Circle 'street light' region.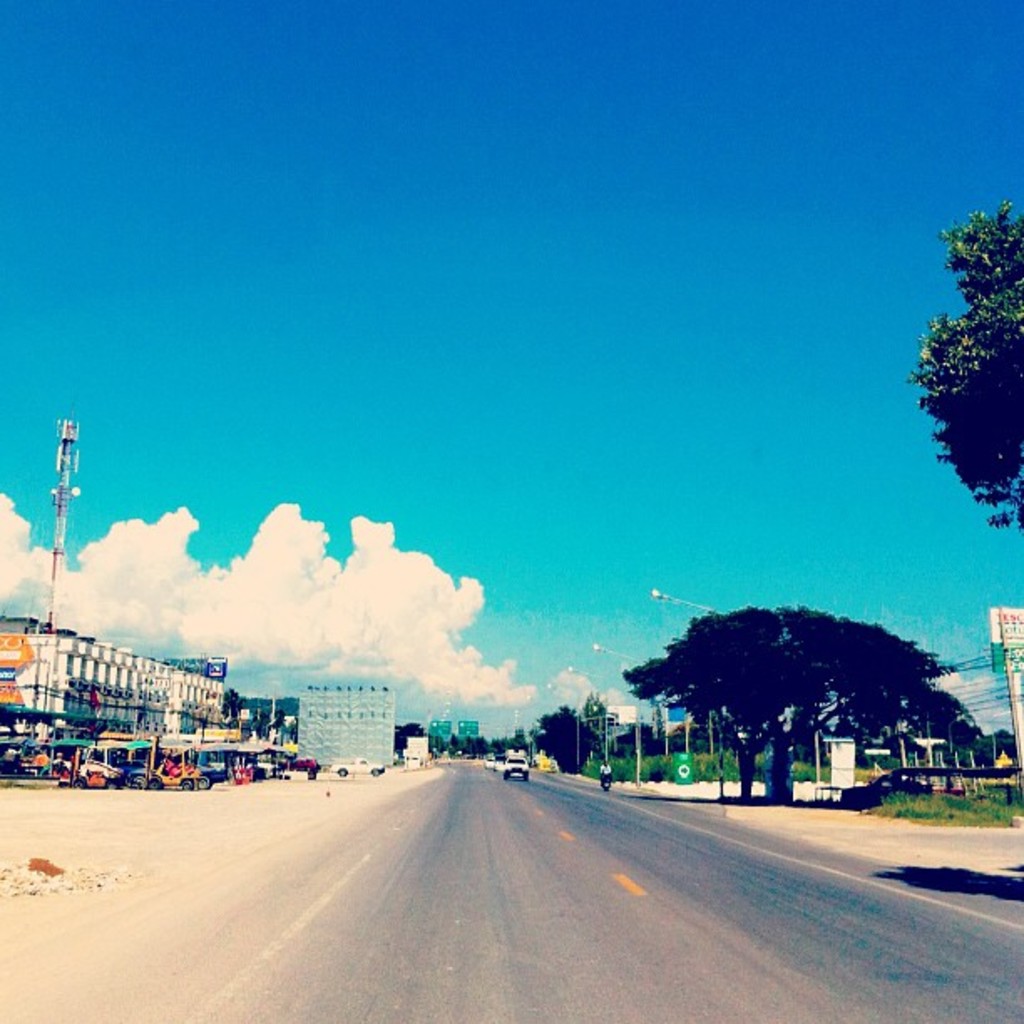
Region: detection(540, 678, 592, 768).
